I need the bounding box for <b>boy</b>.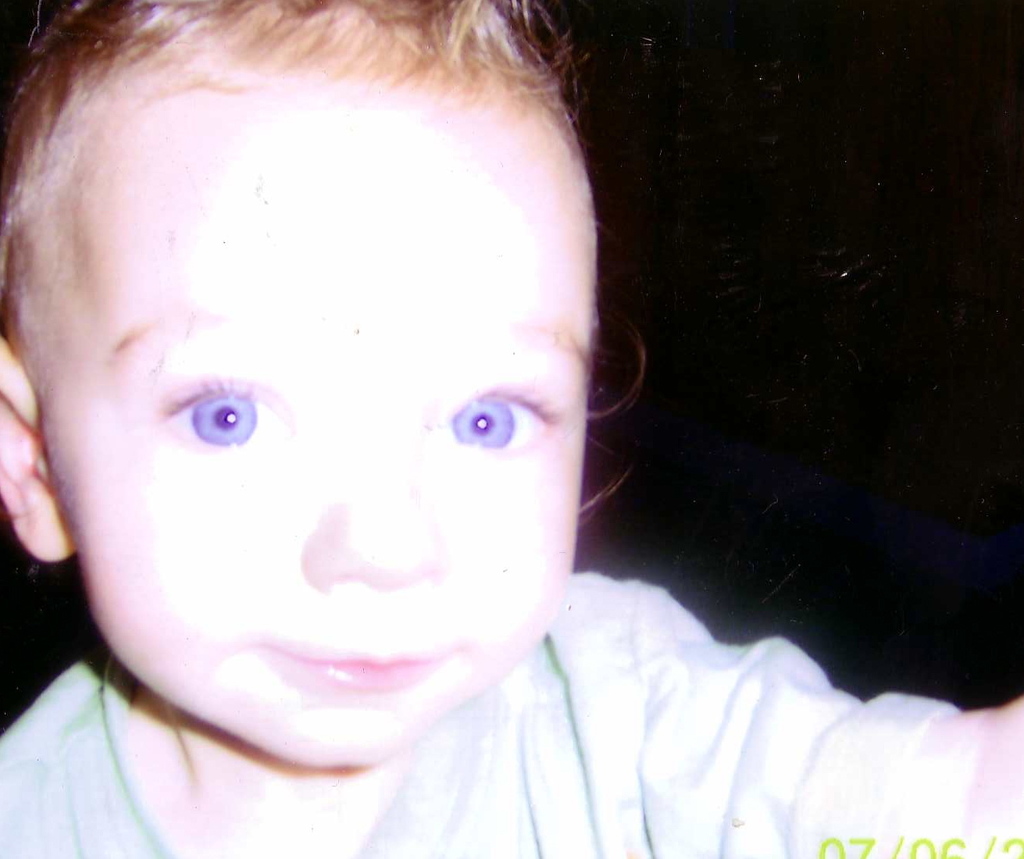
Here it is: detection(0, 0, 813, 858).
